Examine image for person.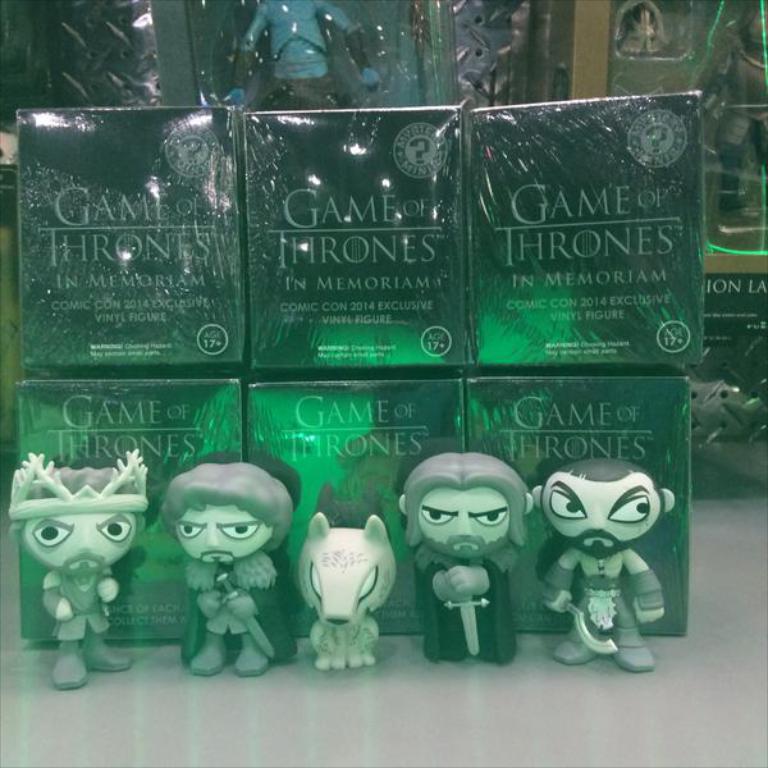
Examination result: bbox=(532, 462, 676, 671).
